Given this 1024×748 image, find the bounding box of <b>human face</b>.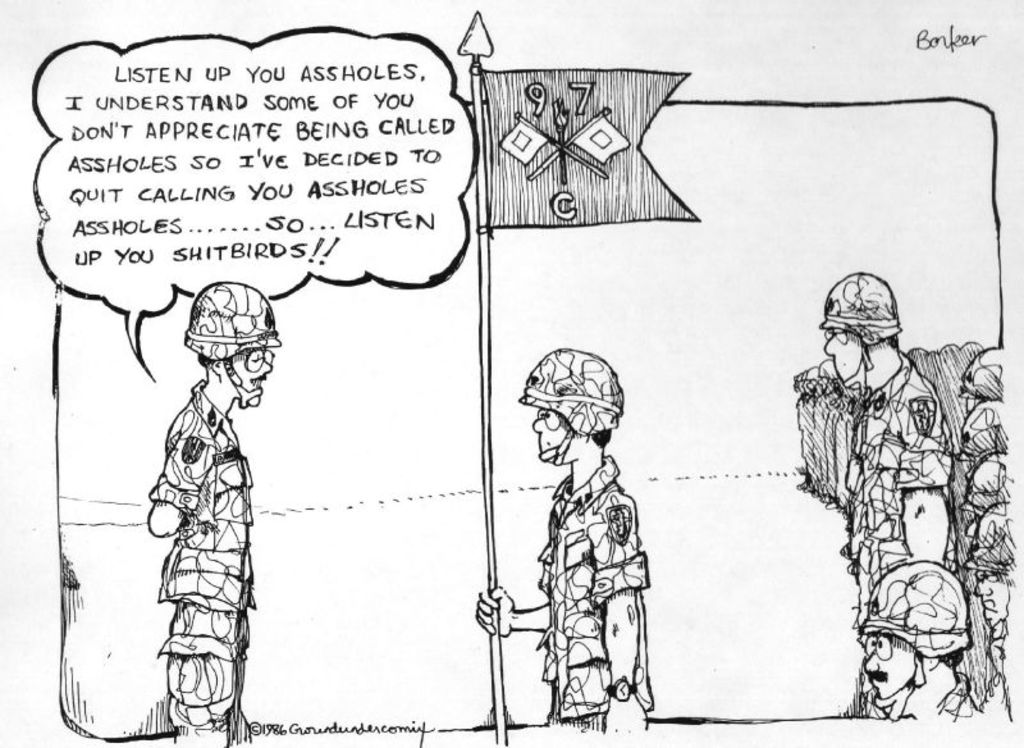
locate(826, 330, 856, 378).
